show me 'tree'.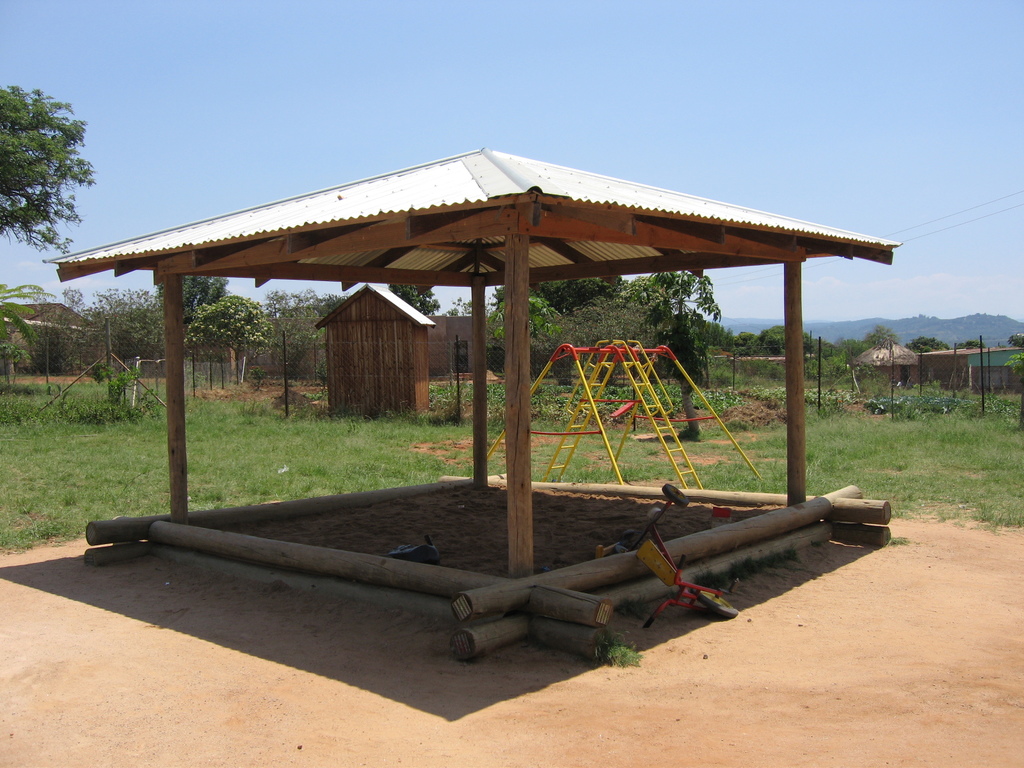
'tree' is here: 5 82 76 230.
